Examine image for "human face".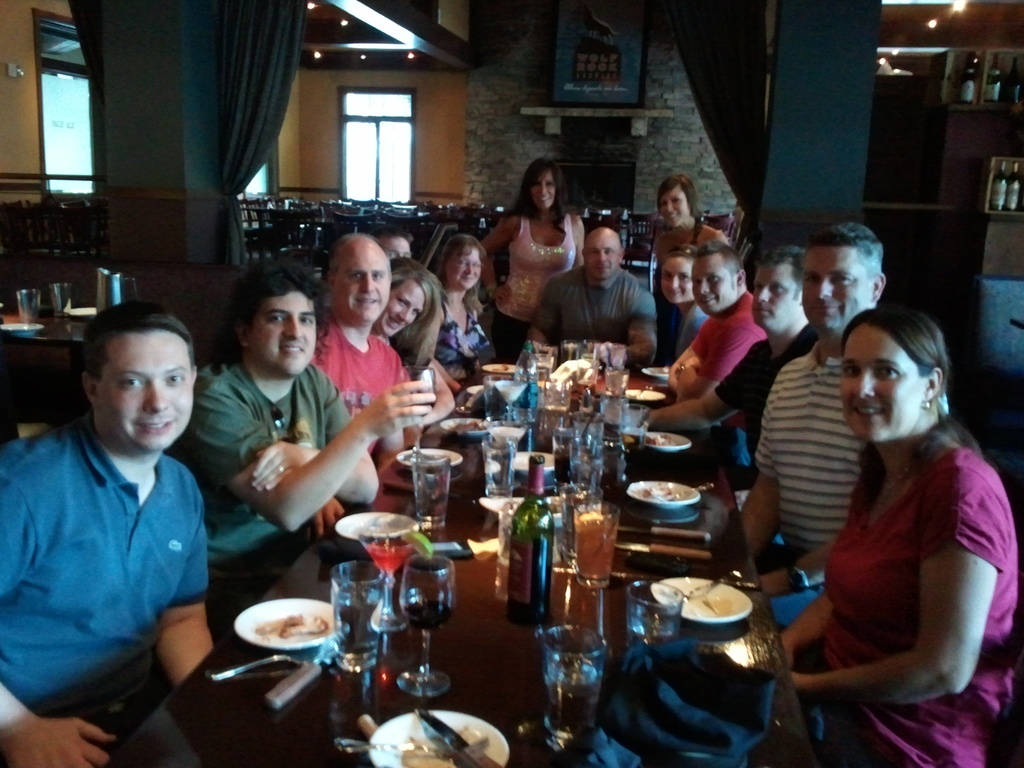
Examination result: <bbox>532, 175, 556, 209</bbox>.
